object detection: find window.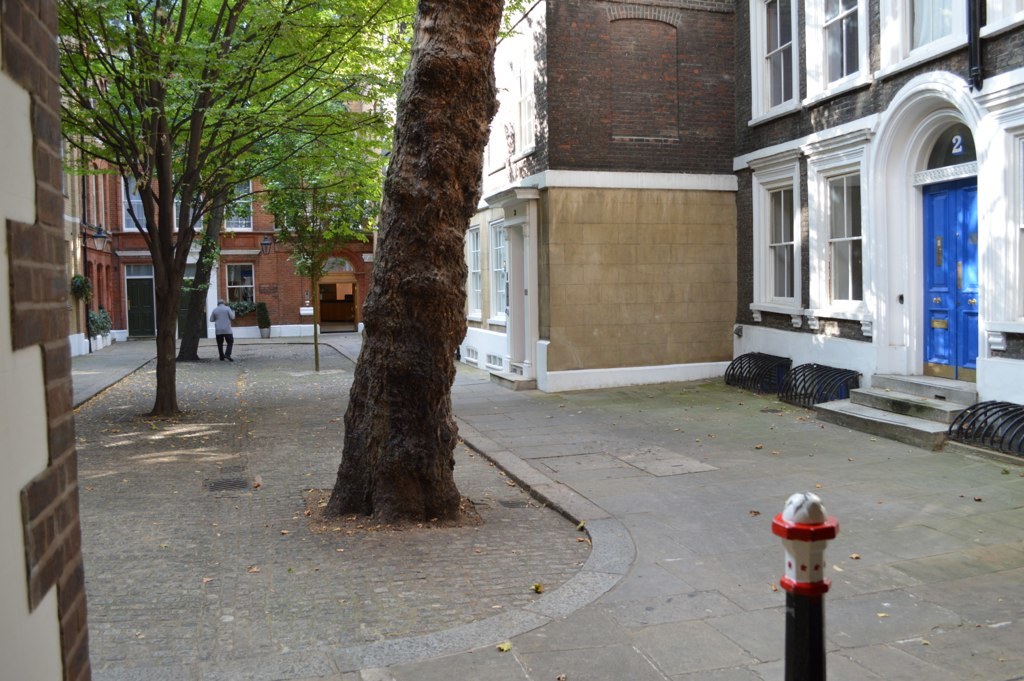
[745, 0, 805, 124].
